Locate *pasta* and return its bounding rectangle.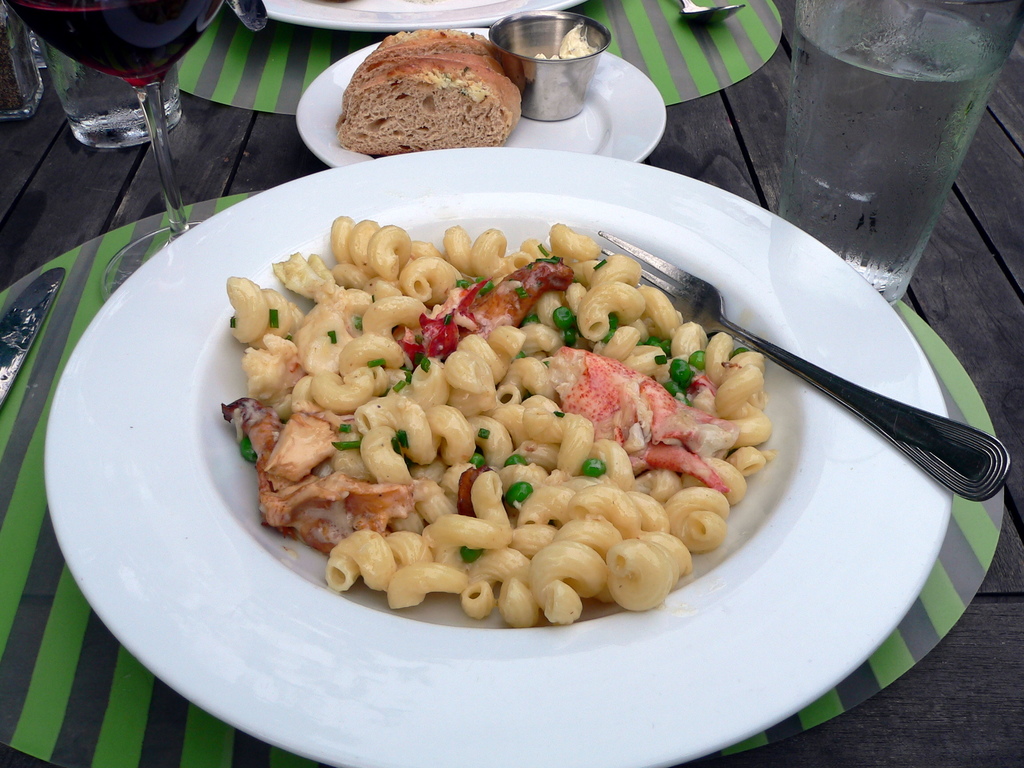
(216,212,767,626).
